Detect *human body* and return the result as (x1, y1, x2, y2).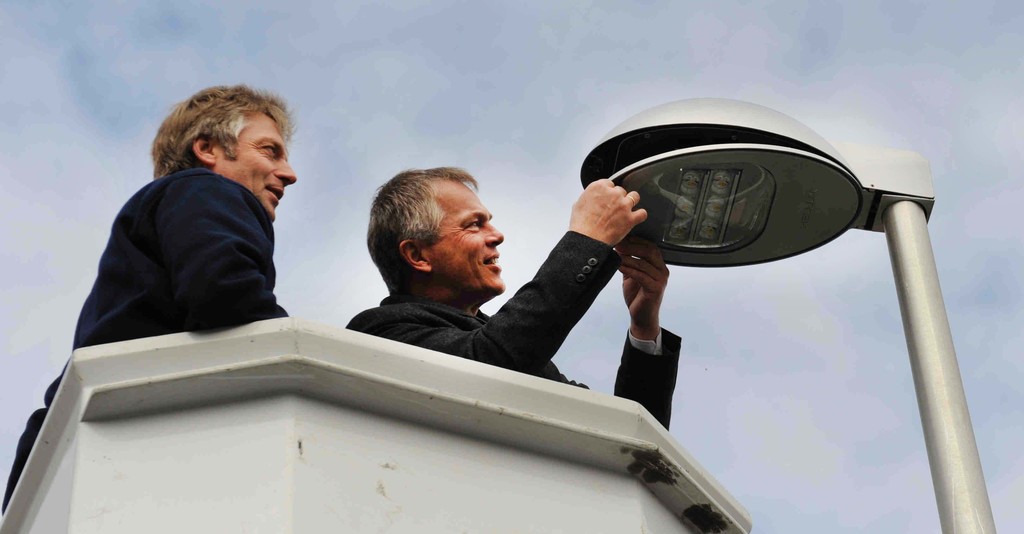
(5, 90, 298, 531).
